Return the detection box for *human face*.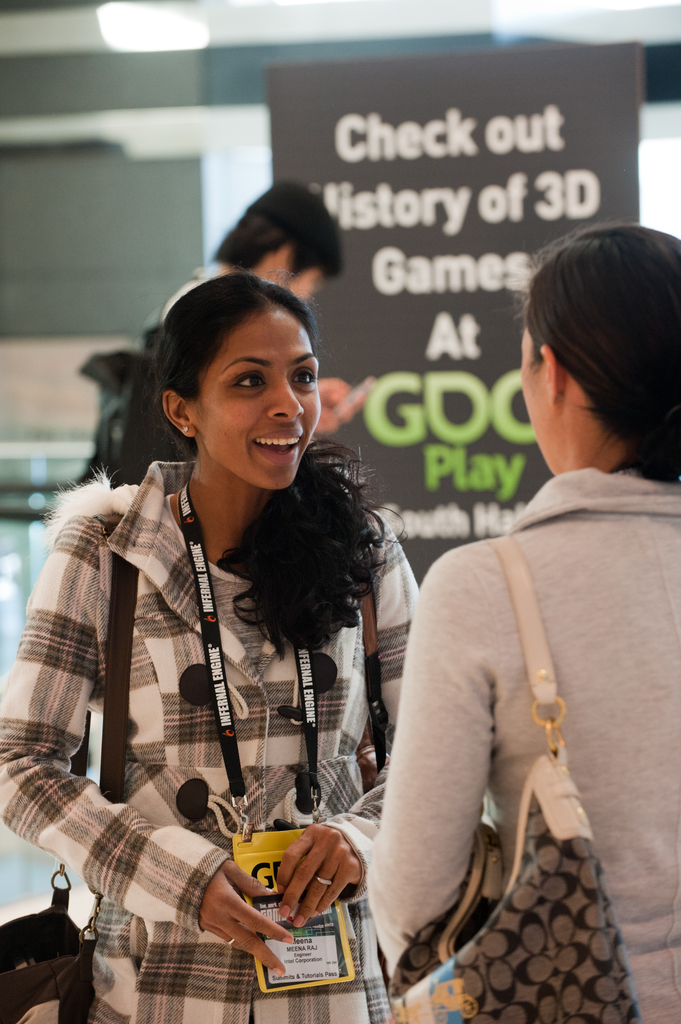
select_region(193, 316, 321, 490).
